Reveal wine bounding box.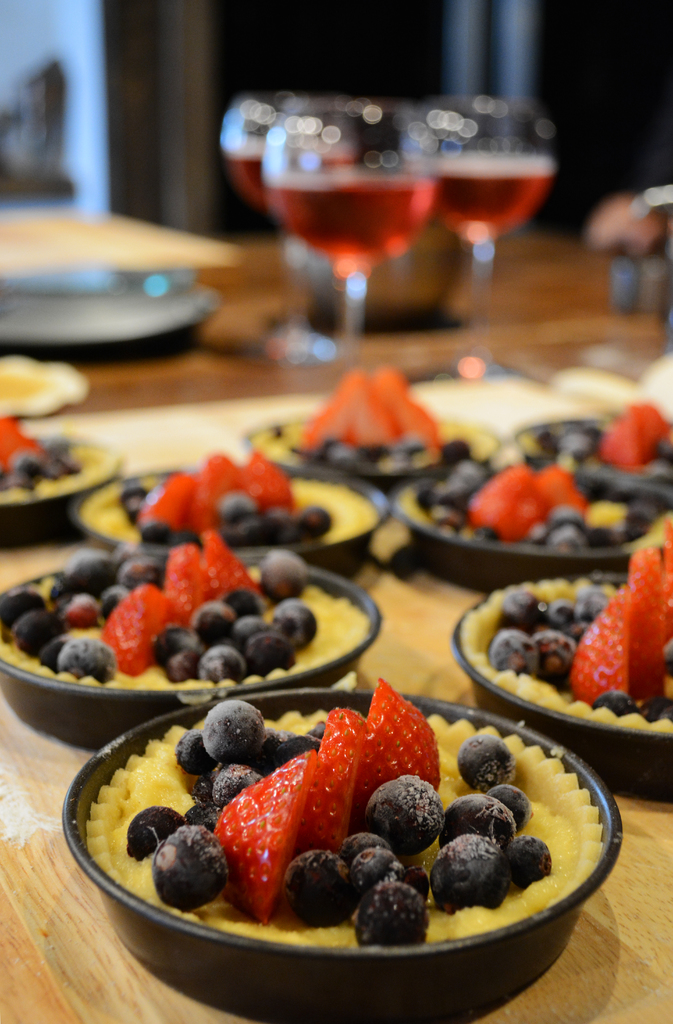
Revealed: 219:130:364:238.
